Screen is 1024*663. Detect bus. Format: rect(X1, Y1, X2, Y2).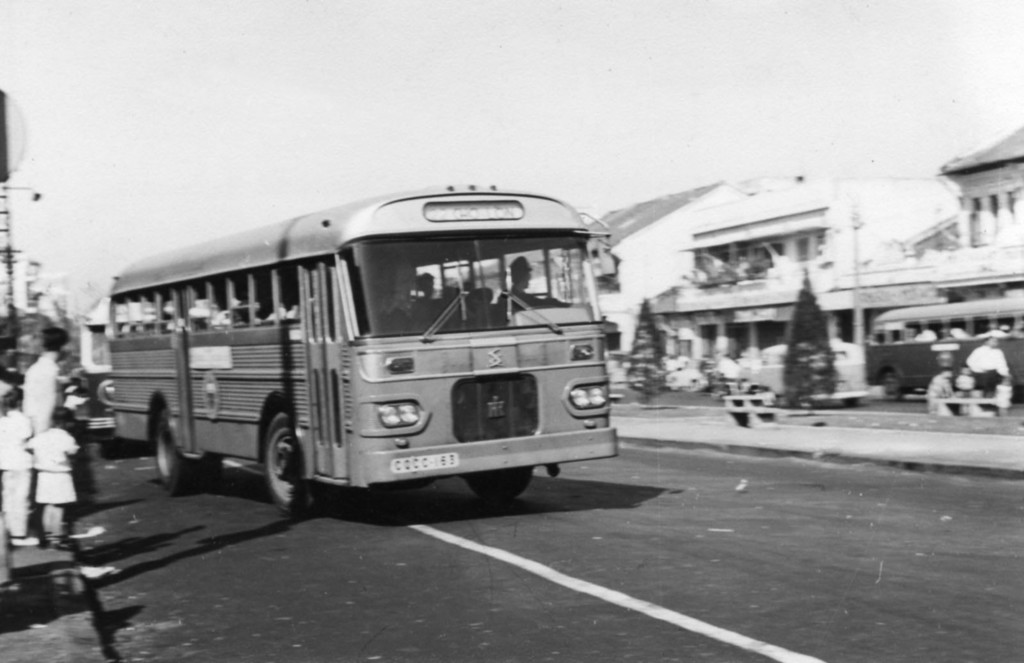
rect(114, 180, 619, 520).
